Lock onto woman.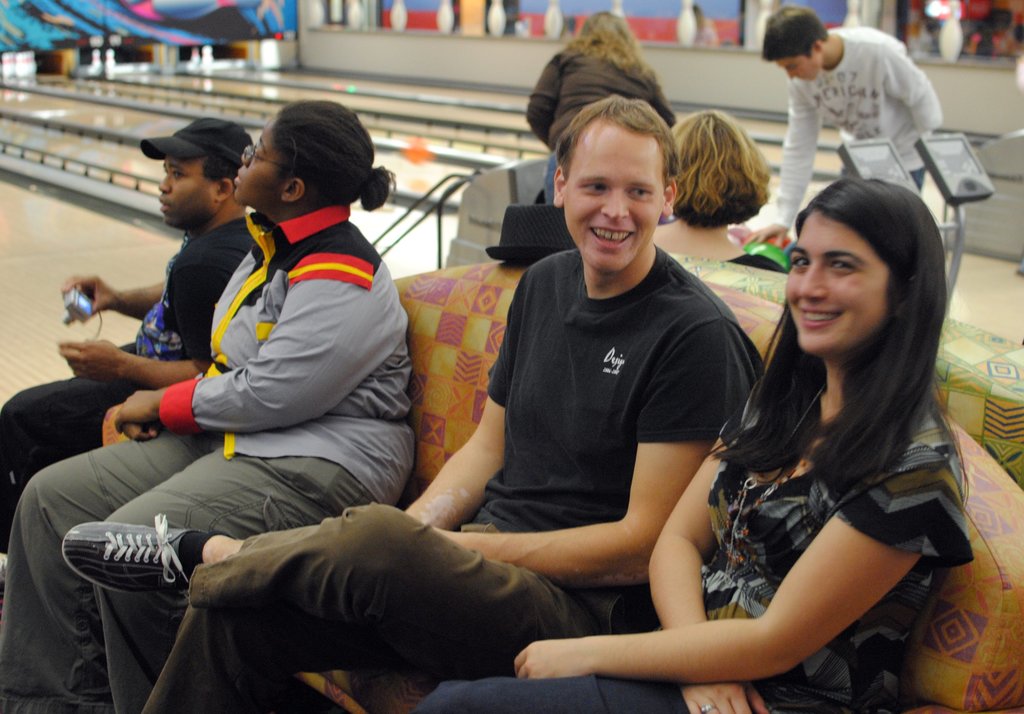
Locked: detection(420, 177, 977, 713).
